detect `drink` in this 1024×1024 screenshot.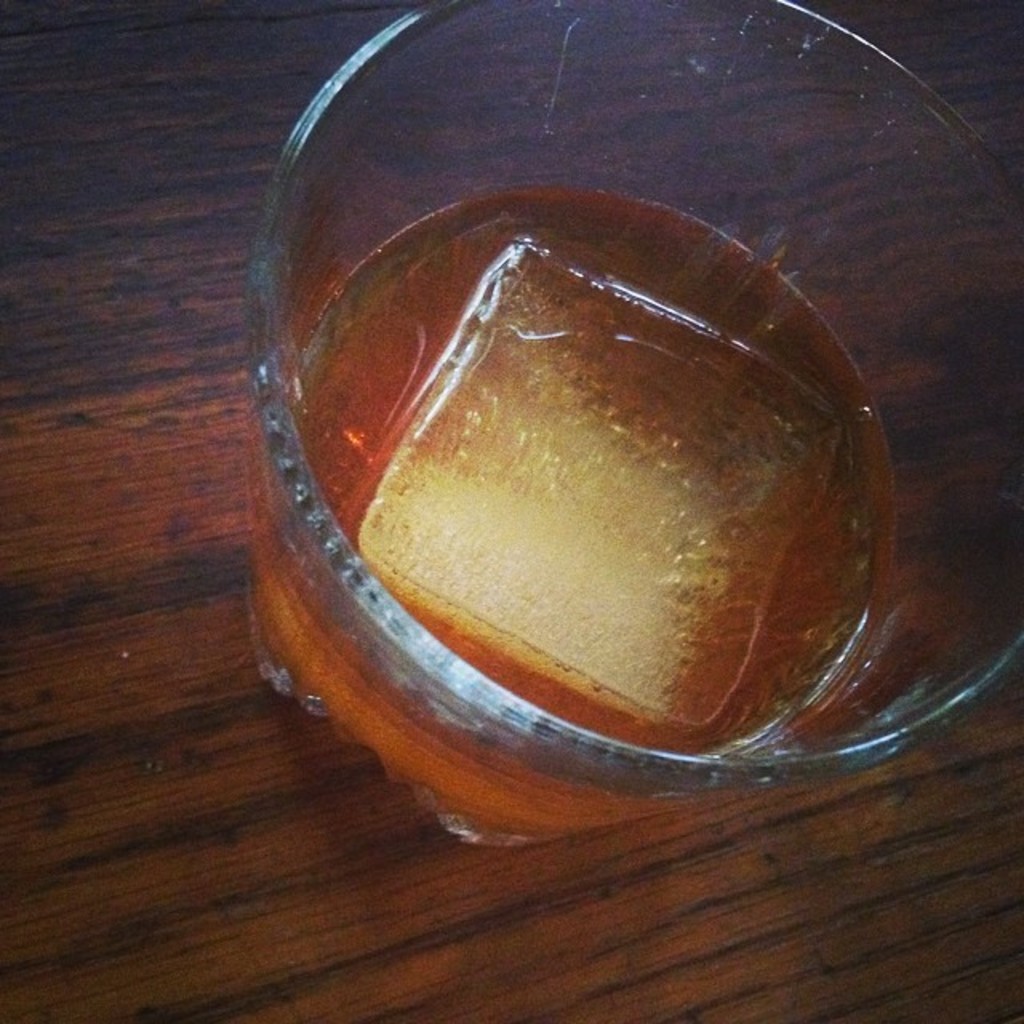
Detection: {"left": 243, "top": 101, "right": 1003, "bottom": 888}.
